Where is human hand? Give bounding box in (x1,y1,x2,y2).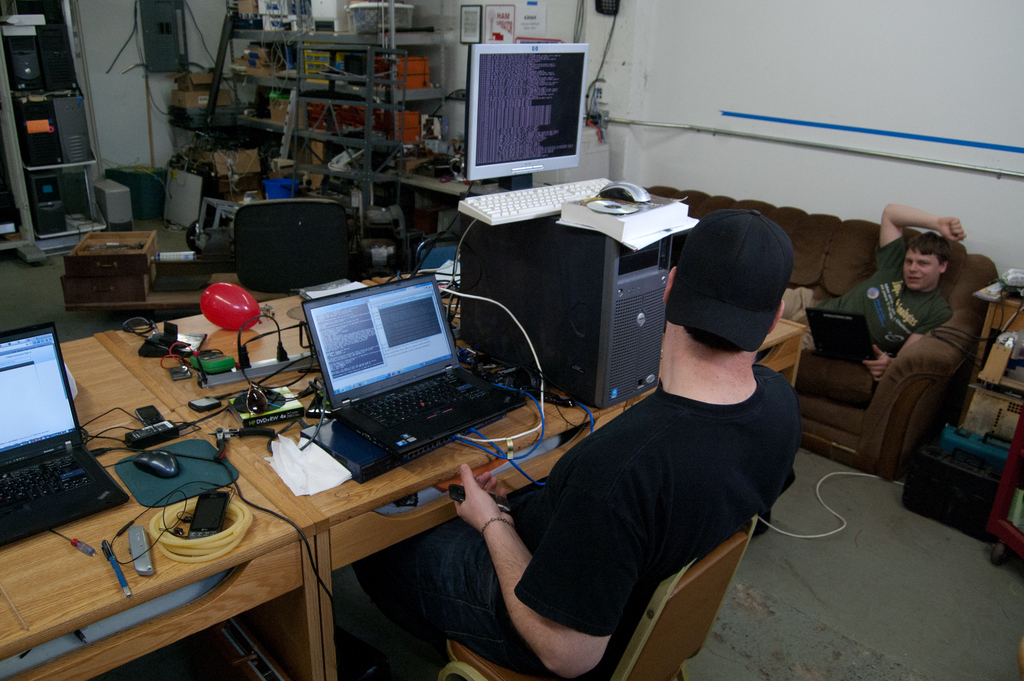
(446,468,510,554).
